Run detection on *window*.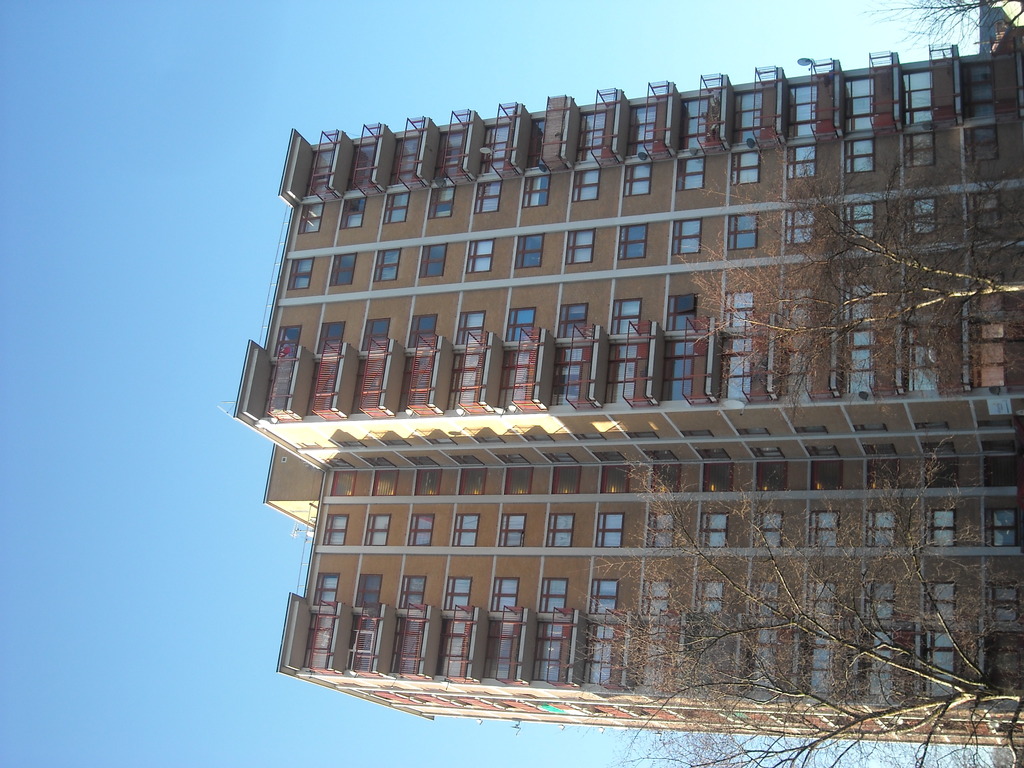
Result: locate(861, 442, 900, 454).
